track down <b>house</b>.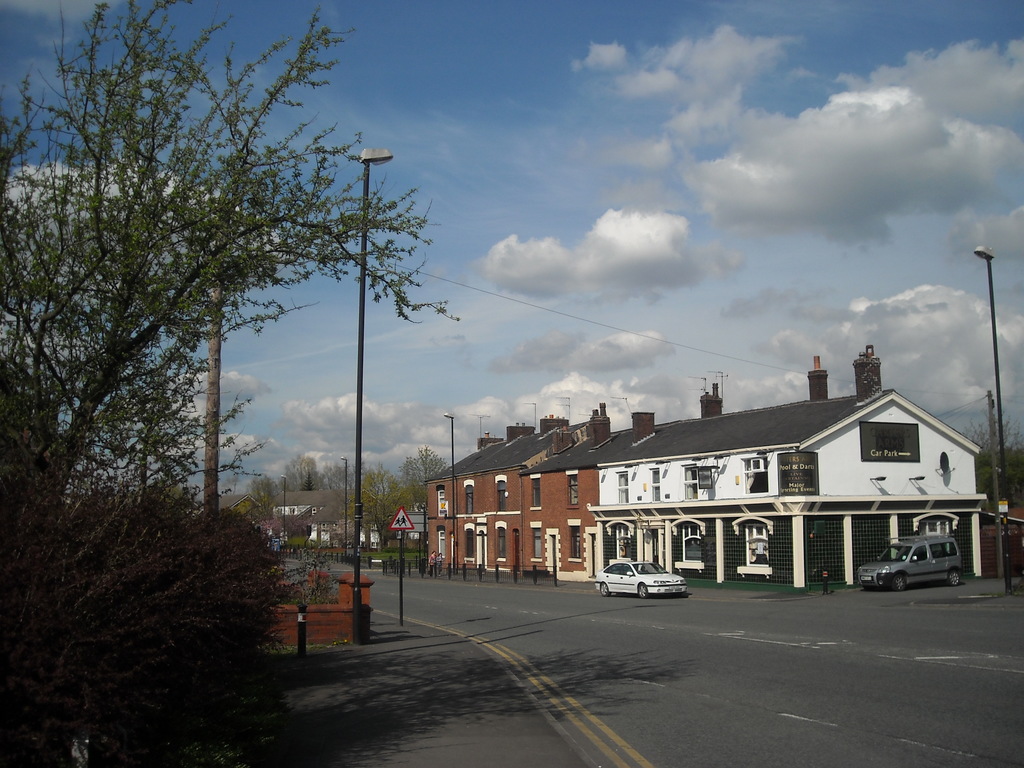
Tracked to (532, 380, 1005, 580).
